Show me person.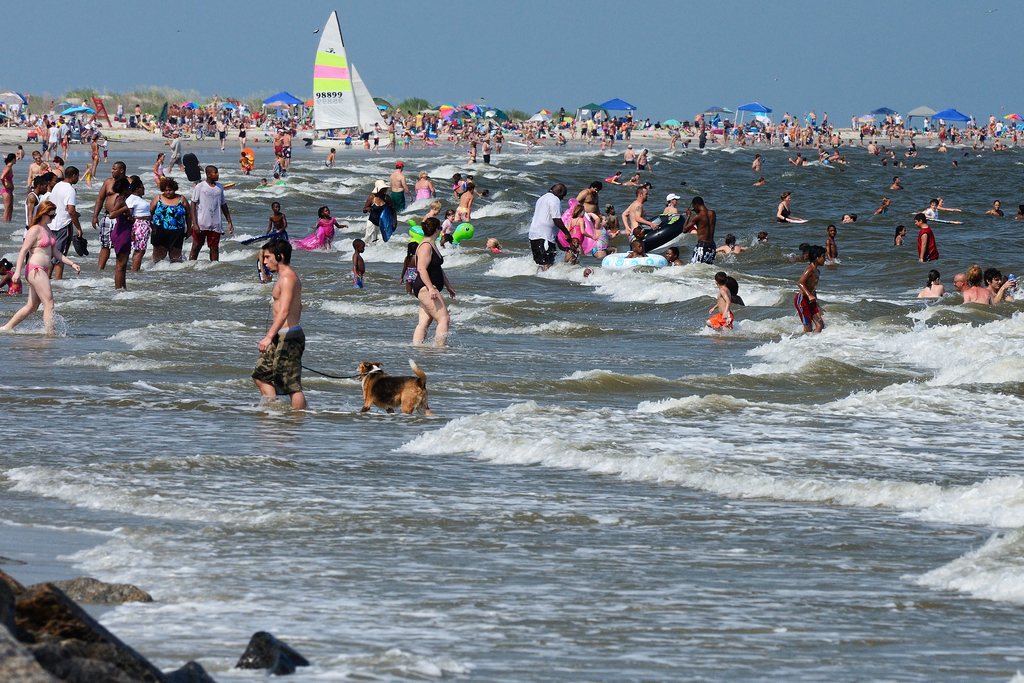
person is here: {"x1": 635, "y1": 174, "x2": 640, "y2": 185}.
